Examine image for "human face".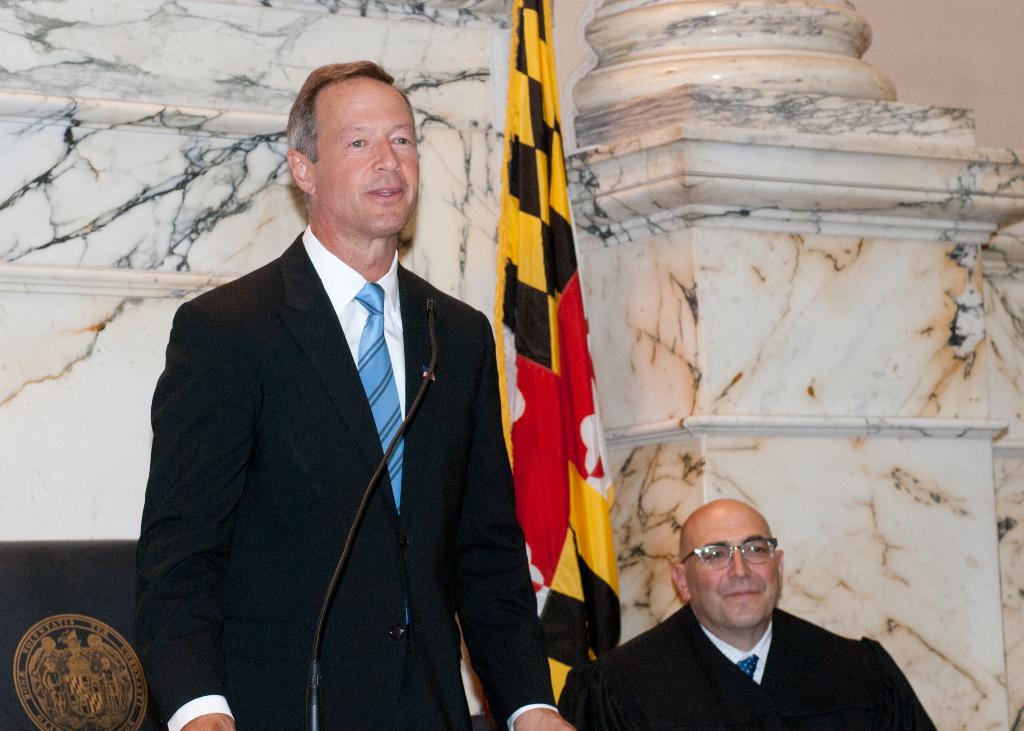
Examination result: <bbox>316, 86, 419, 233</bbox>.
